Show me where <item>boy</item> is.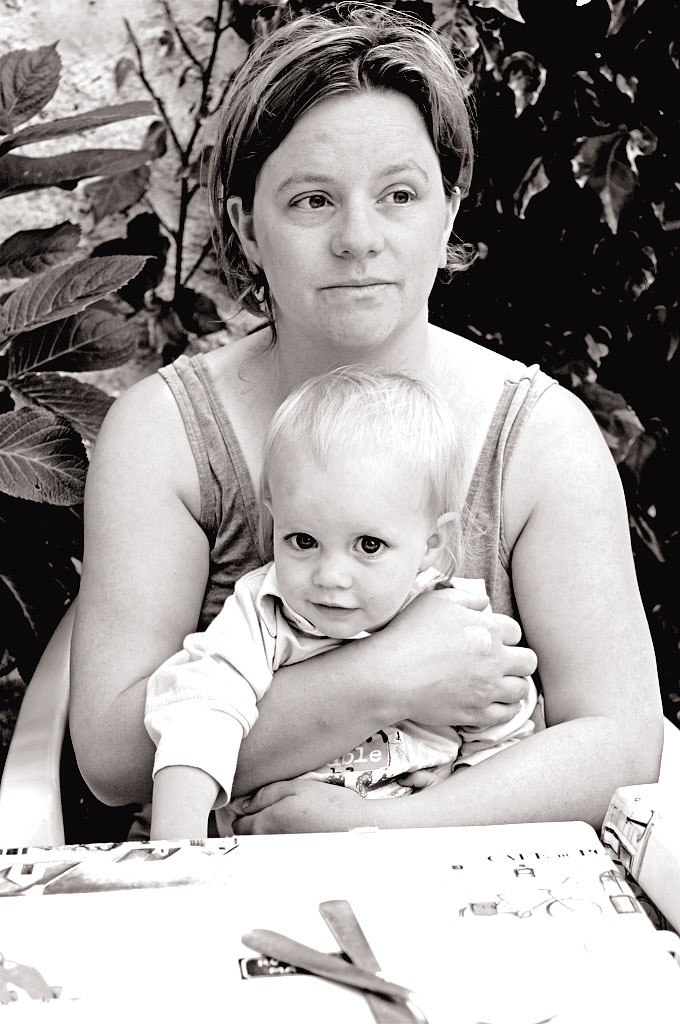
<item>boy</item> is at crop(140, 356, 554, 852).
